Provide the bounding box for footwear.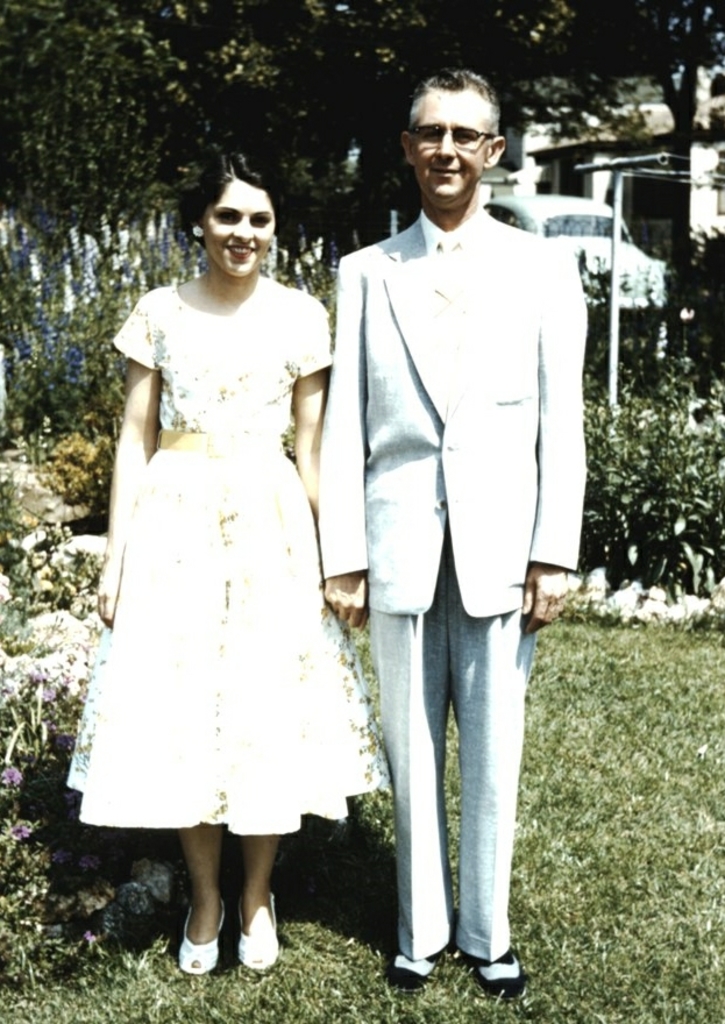
(178, 894, 222, 968).
